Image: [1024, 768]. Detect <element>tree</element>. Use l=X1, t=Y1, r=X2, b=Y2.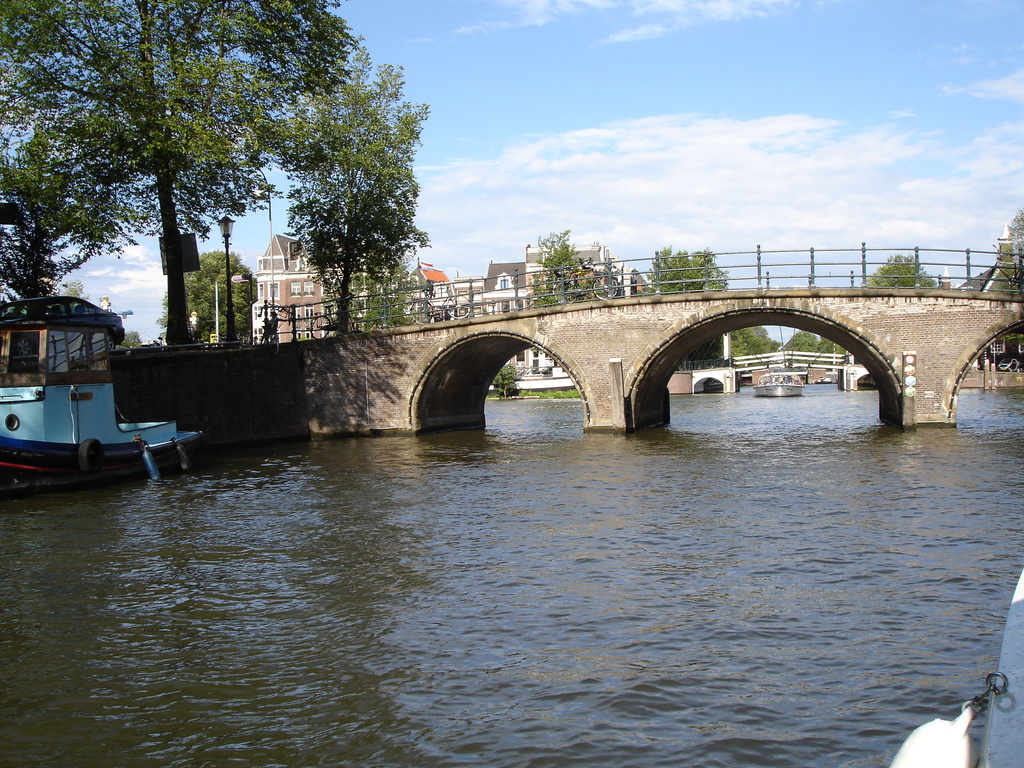
l=723, t=324, r=781, b=358.
